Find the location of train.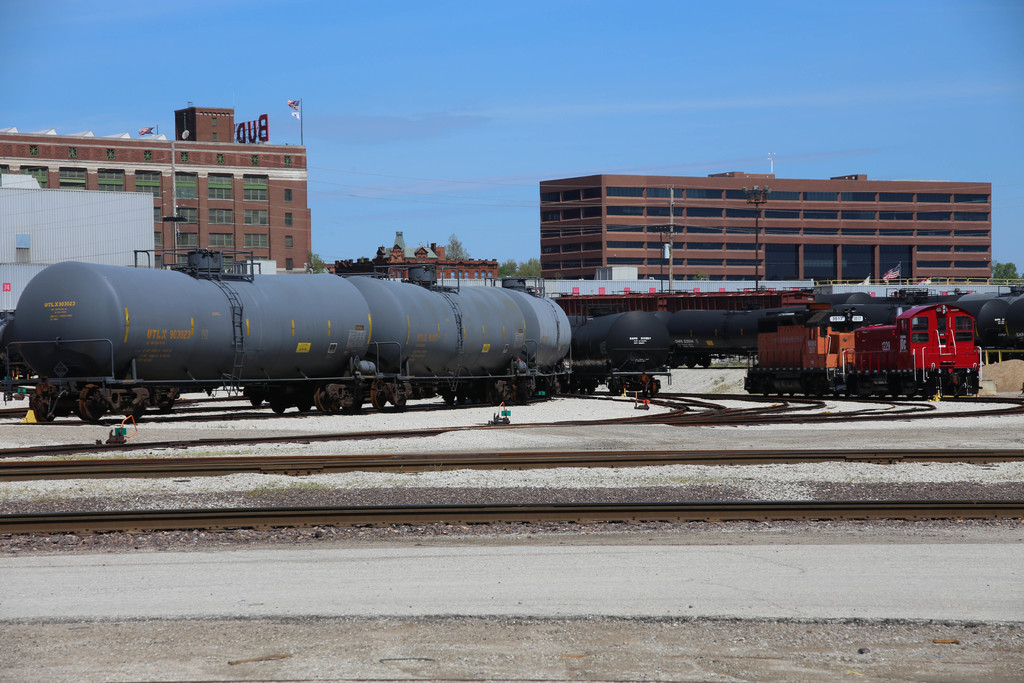
Location: {"left": 568, "top": 309, "right": 674, "bottom": 397}.
